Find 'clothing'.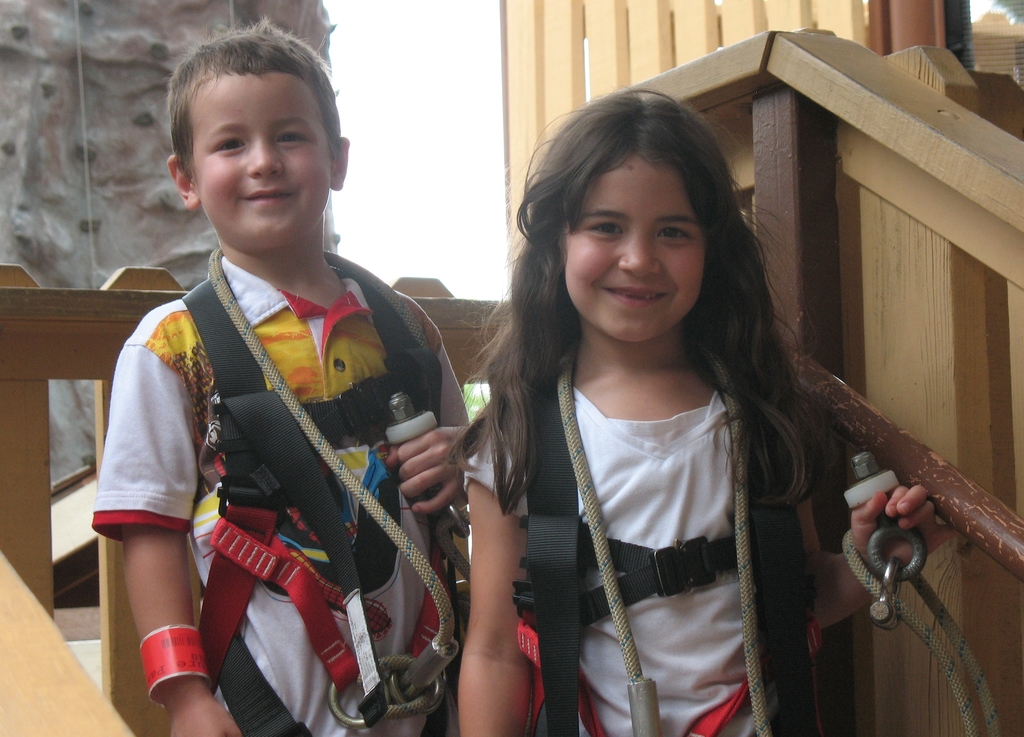
113,210,456,736.
